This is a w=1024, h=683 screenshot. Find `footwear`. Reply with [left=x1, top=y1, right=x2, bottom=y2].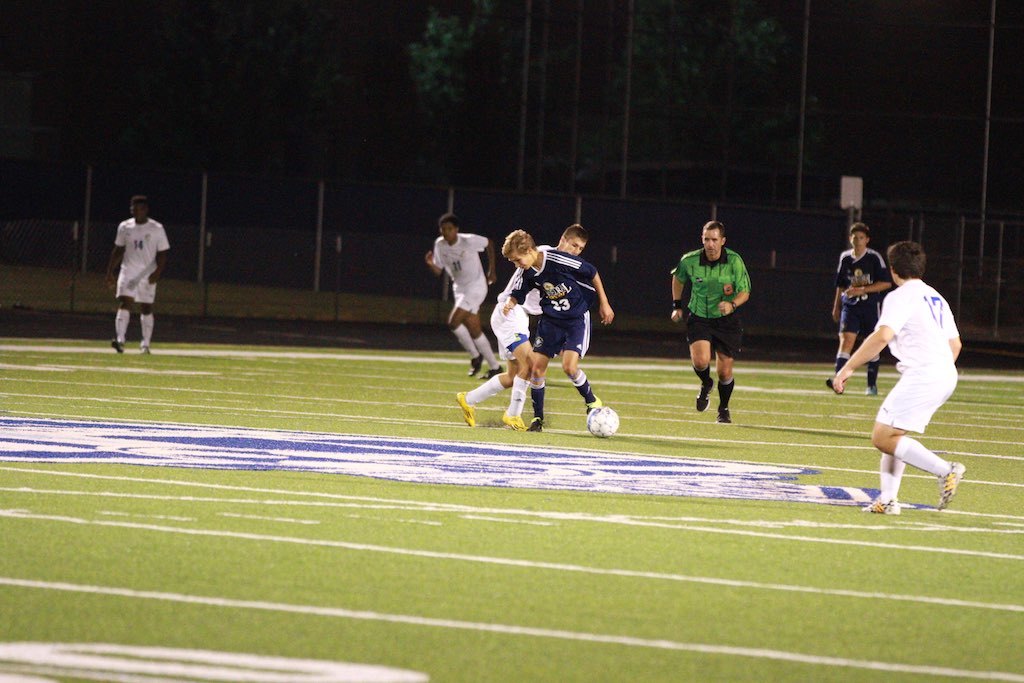
[left=520, top=409, right=547, bottom=437].
